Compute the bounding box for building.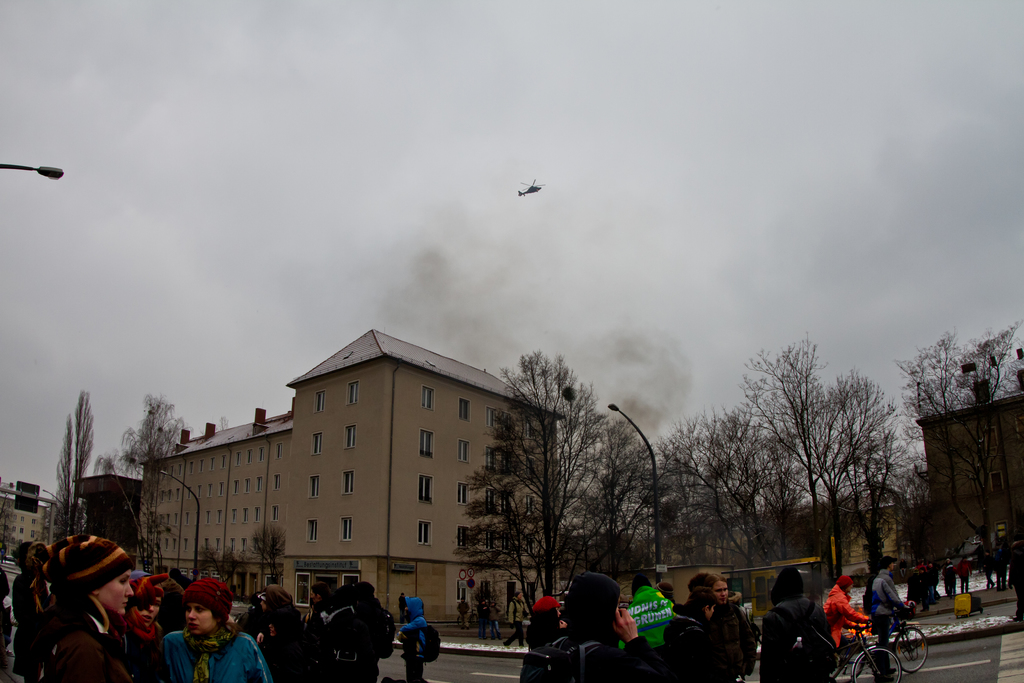
Rect(147, 327, 559, 627).
